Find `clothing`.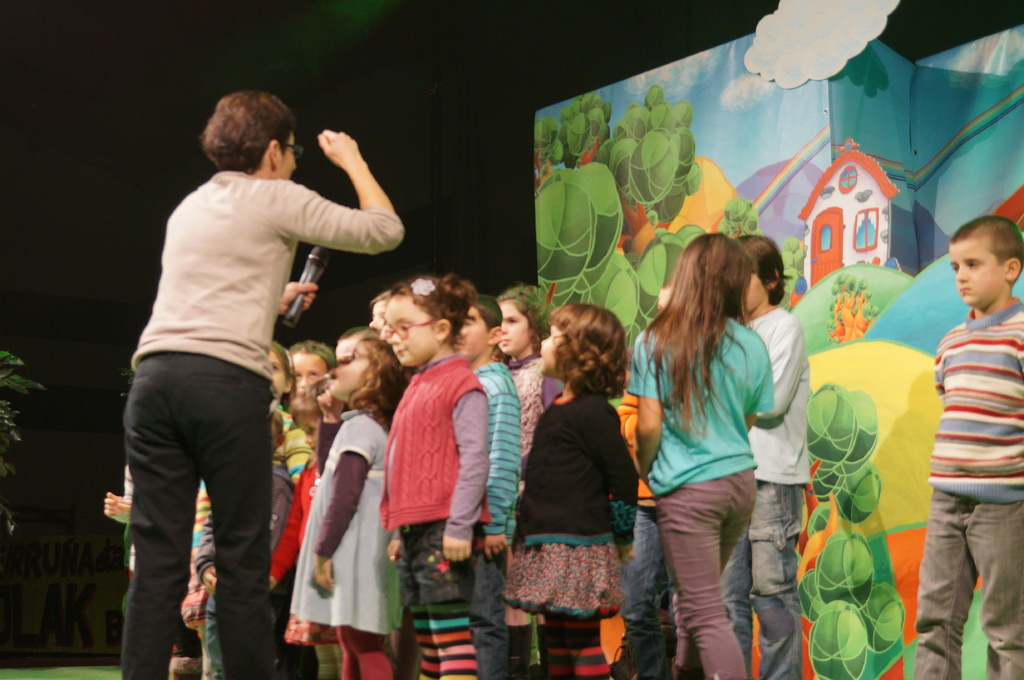
[112,461,134,593].
